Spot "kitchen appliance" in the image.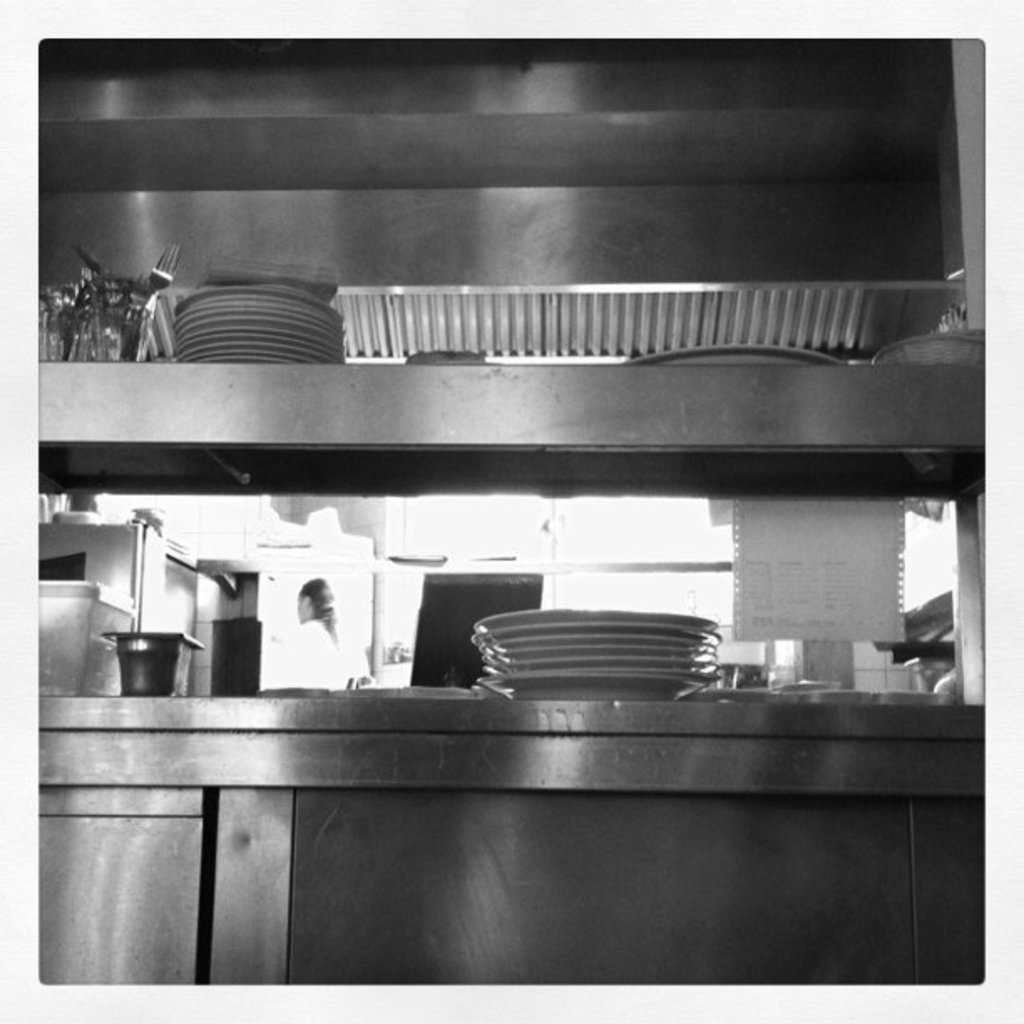
"kitchen appliance" found at [5, 263, 136, 351].
